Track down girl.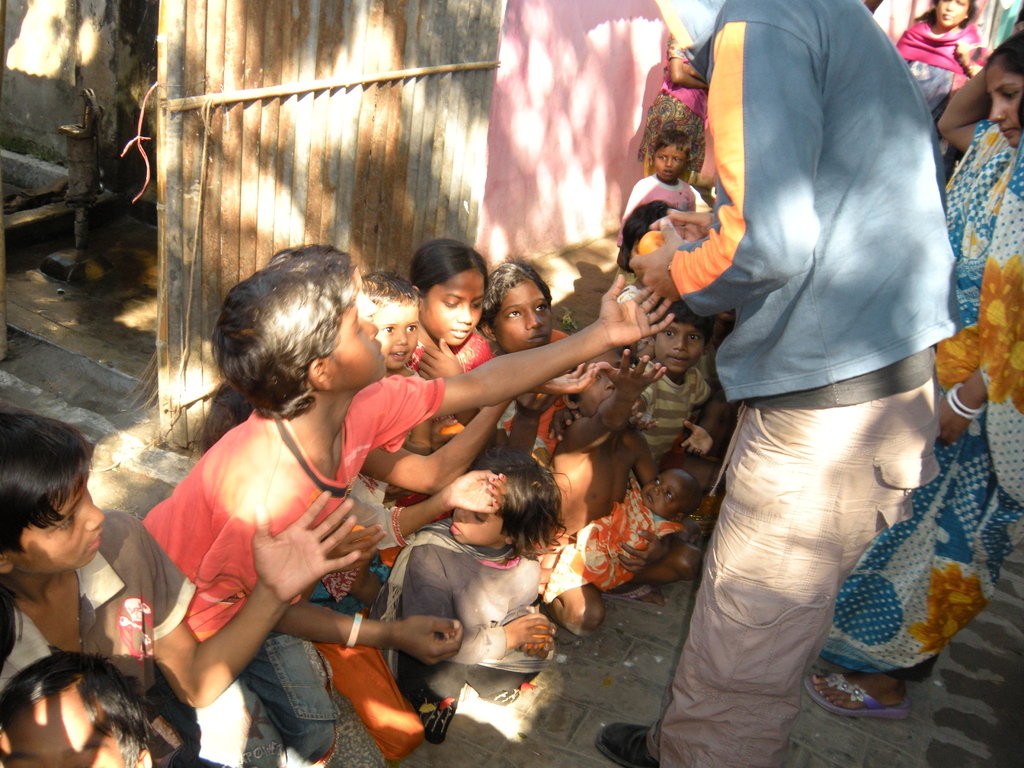
Tracked to x1=390, y1=227, x2=513, y2=506.
